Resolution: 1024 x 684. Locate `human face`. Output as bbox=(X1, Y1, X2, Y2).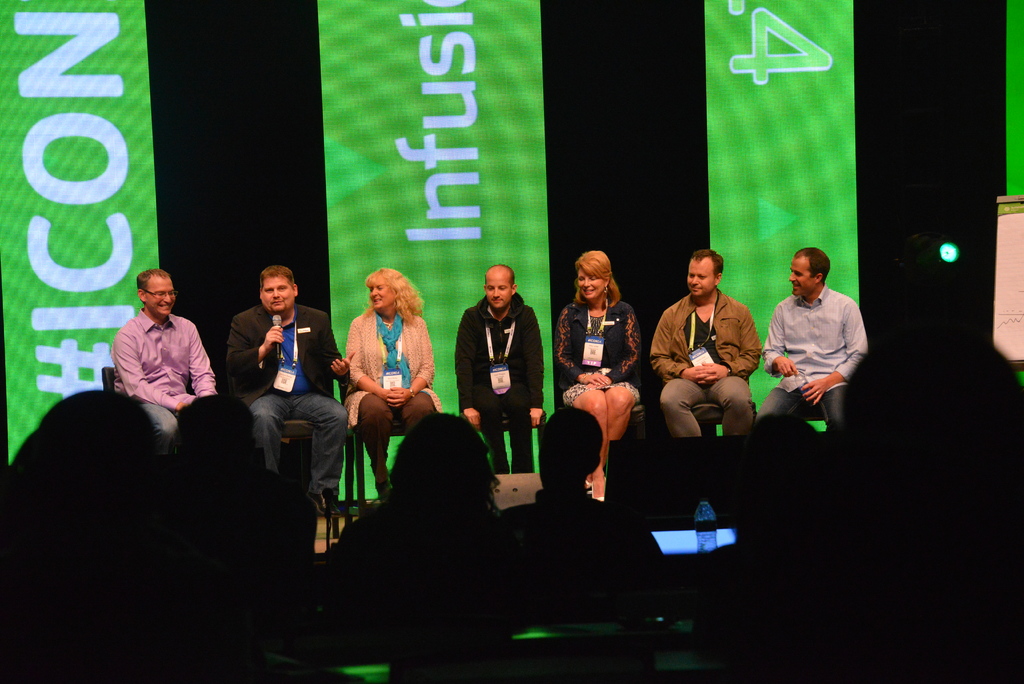
bbox=(687, 259, 716, 298).
